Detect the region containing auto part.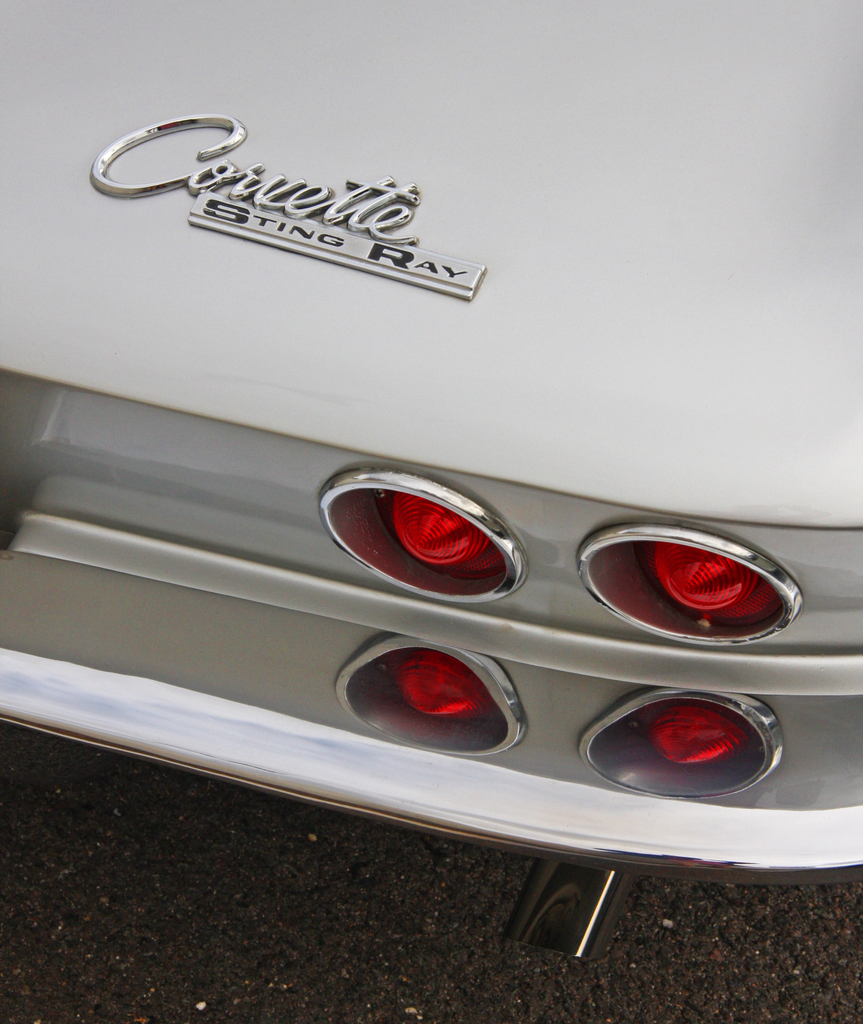
(316, 470, 565, 607).
